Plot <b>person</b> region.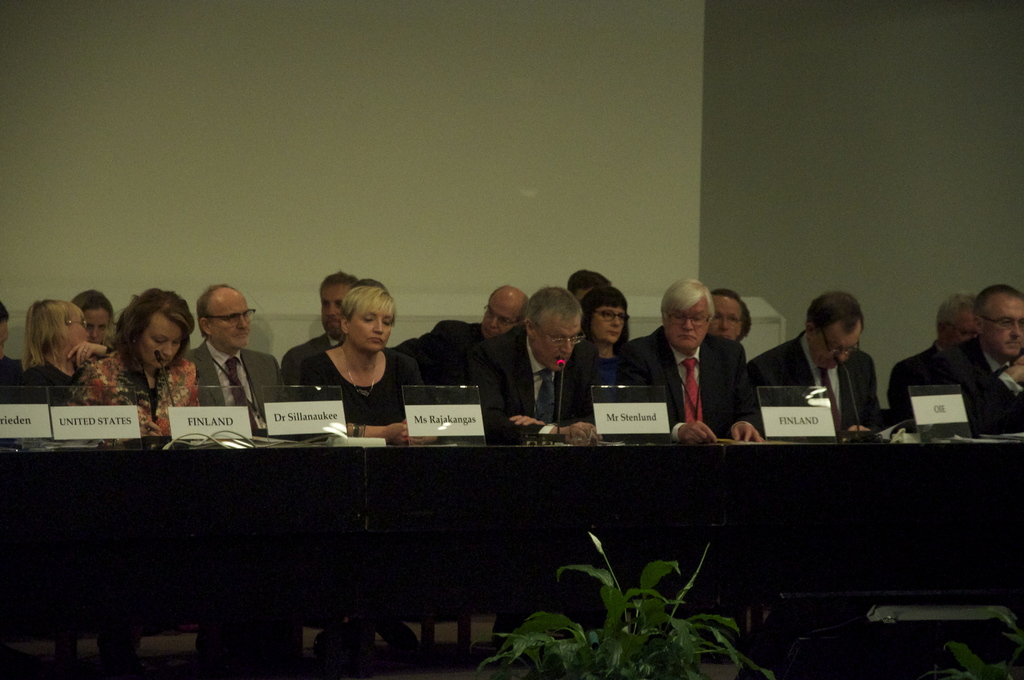
Plotted at (left=282, top=273, right=432, bottom=439).
